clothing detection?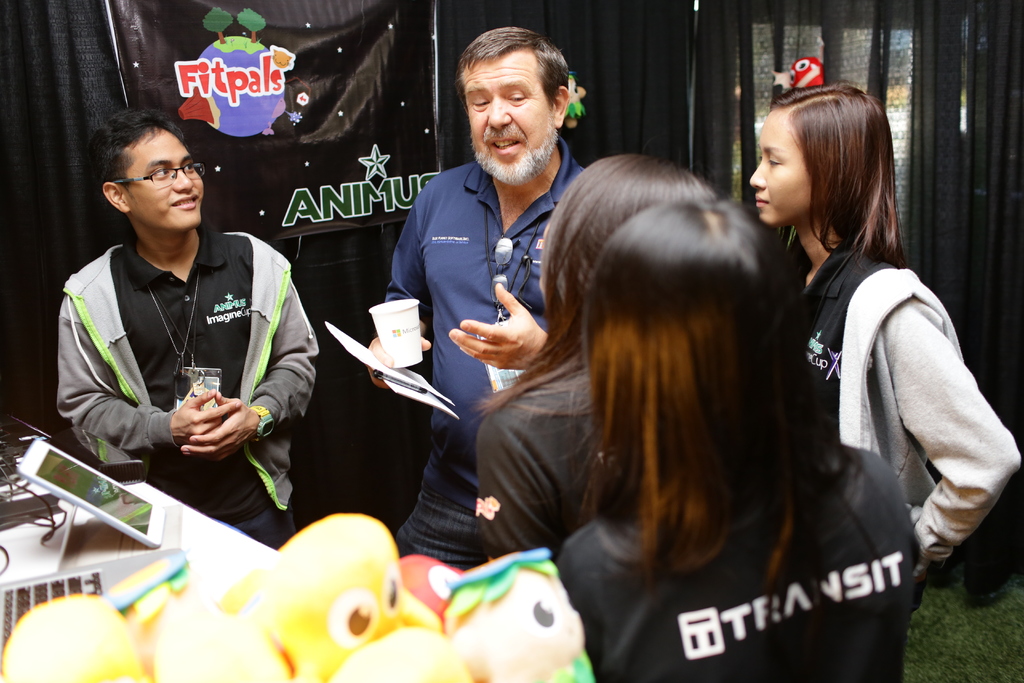
locate(556, 445, 922, 682)
